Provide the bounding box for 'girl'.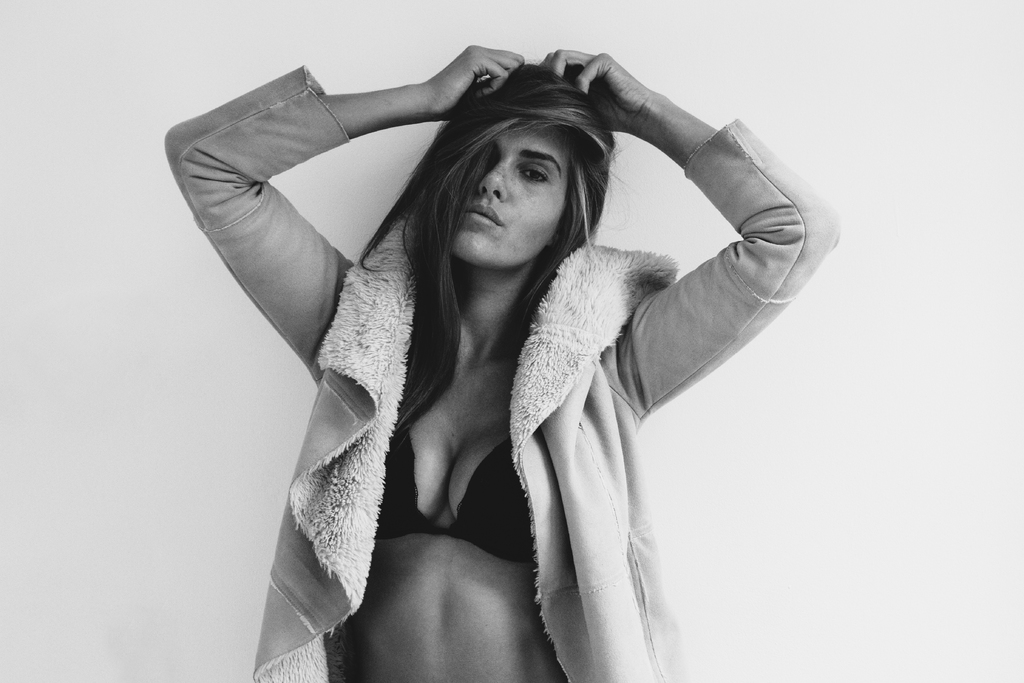
(left=168, top=47, right=835, bottom=682).
